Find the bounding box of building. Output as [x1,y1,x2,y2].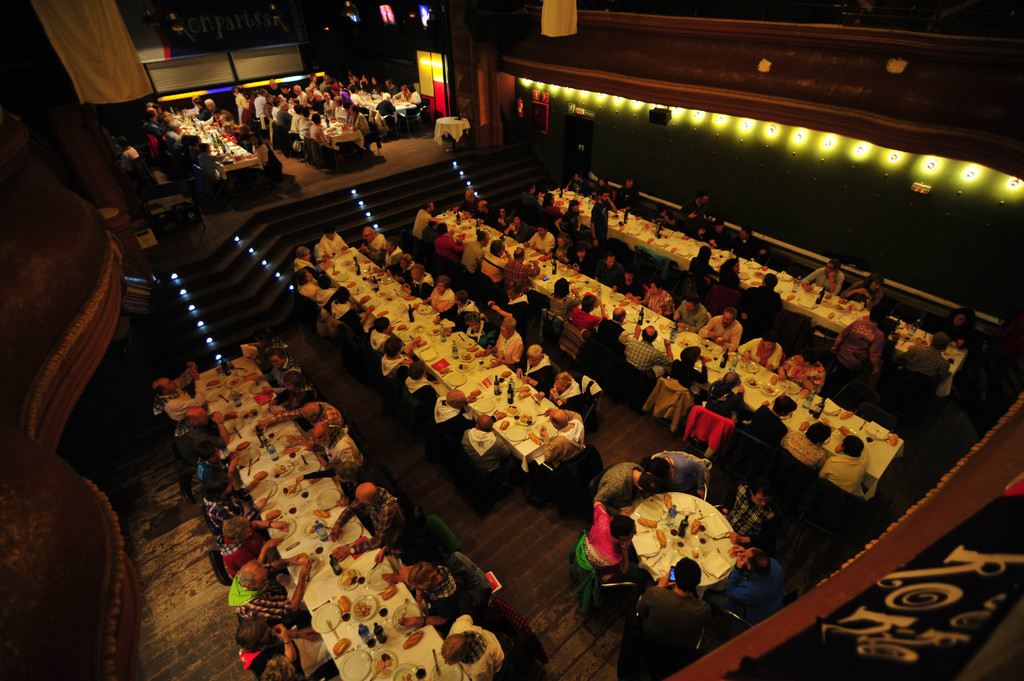
[0,0,1023,680].
